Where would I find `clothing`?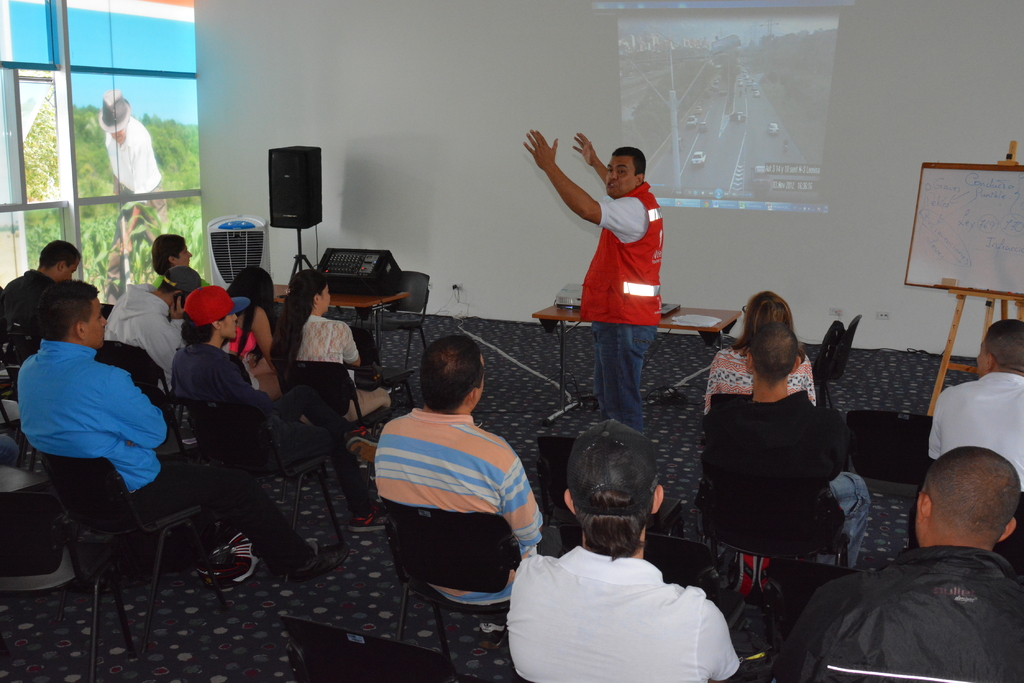
At detection(579, 182, 666, 430).
